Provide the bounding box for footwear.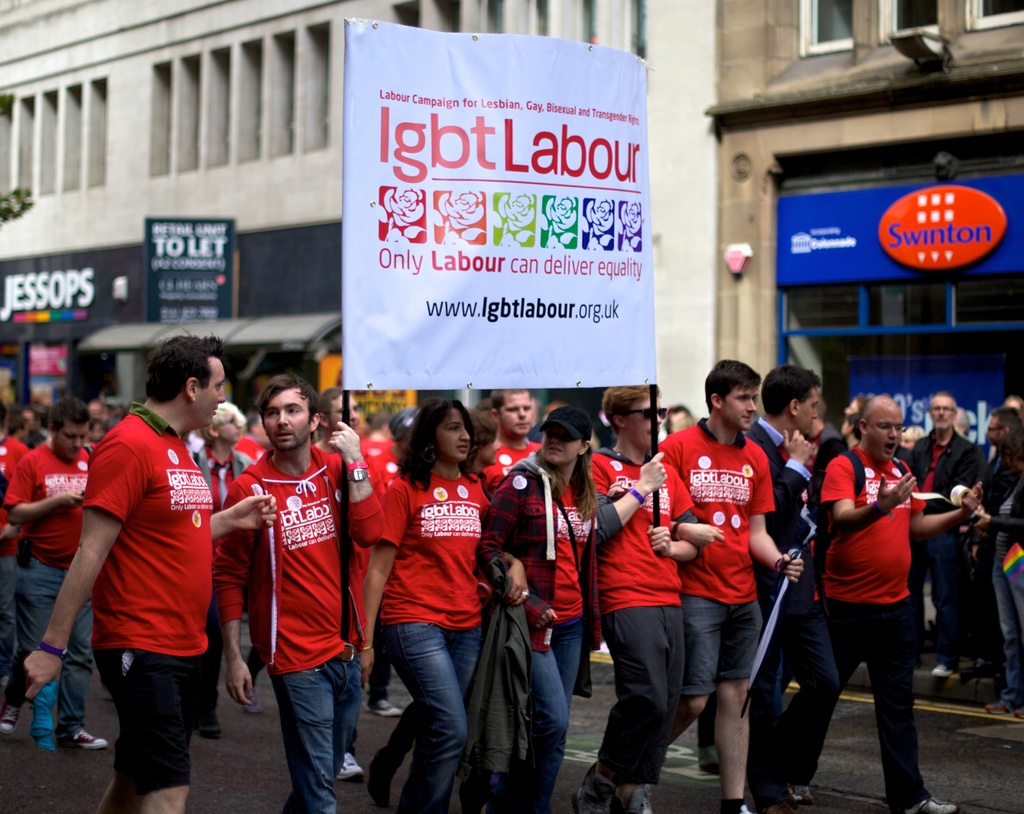
locate(900, 795, 963, 813).
